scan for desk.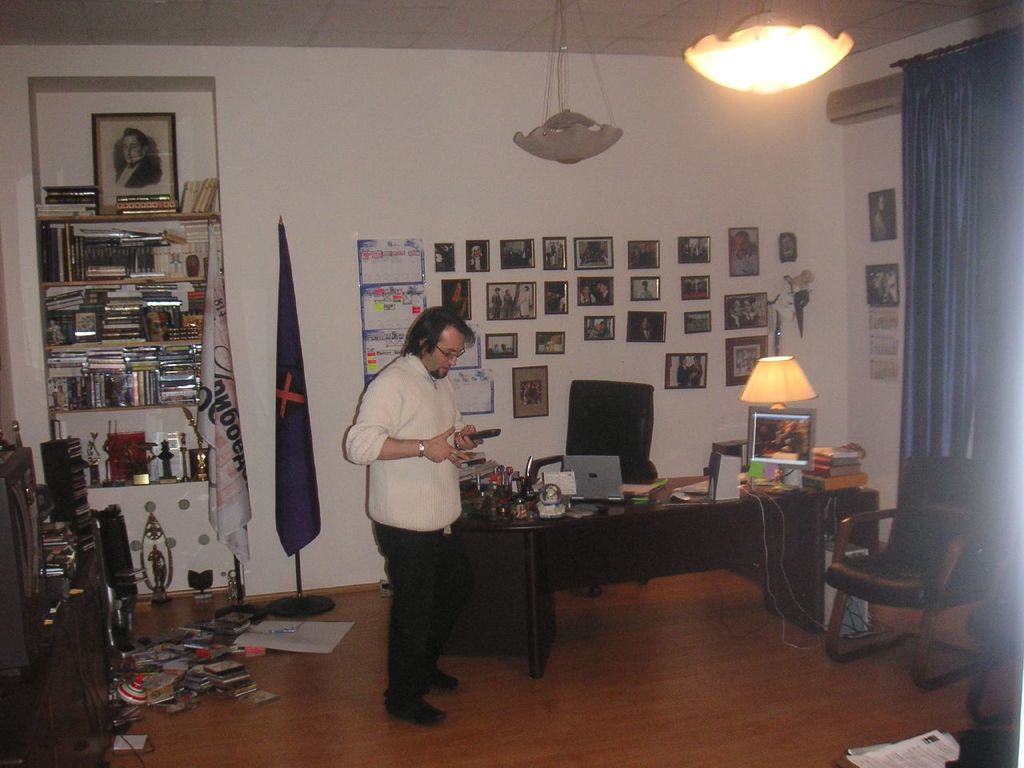
Scan result: (x1=434, y1=438, x2=825, y2=702).
